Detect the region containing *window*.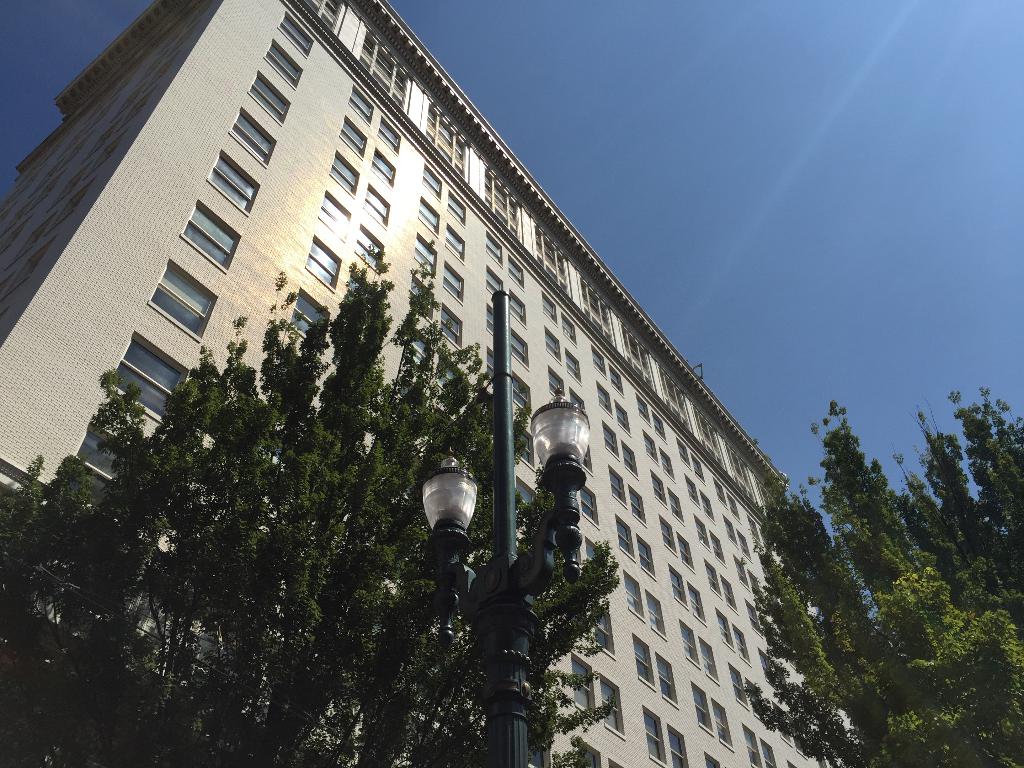
[644, 589, 663, 633].
